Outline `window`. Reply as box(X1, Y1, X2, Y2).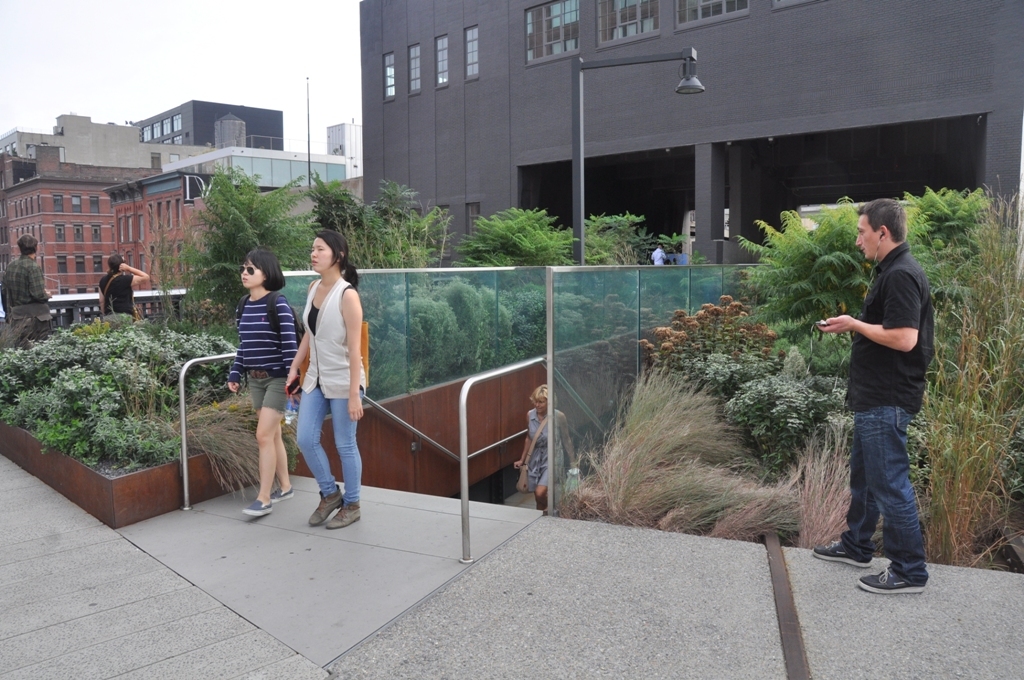
box(594, 0, 661, 42).
